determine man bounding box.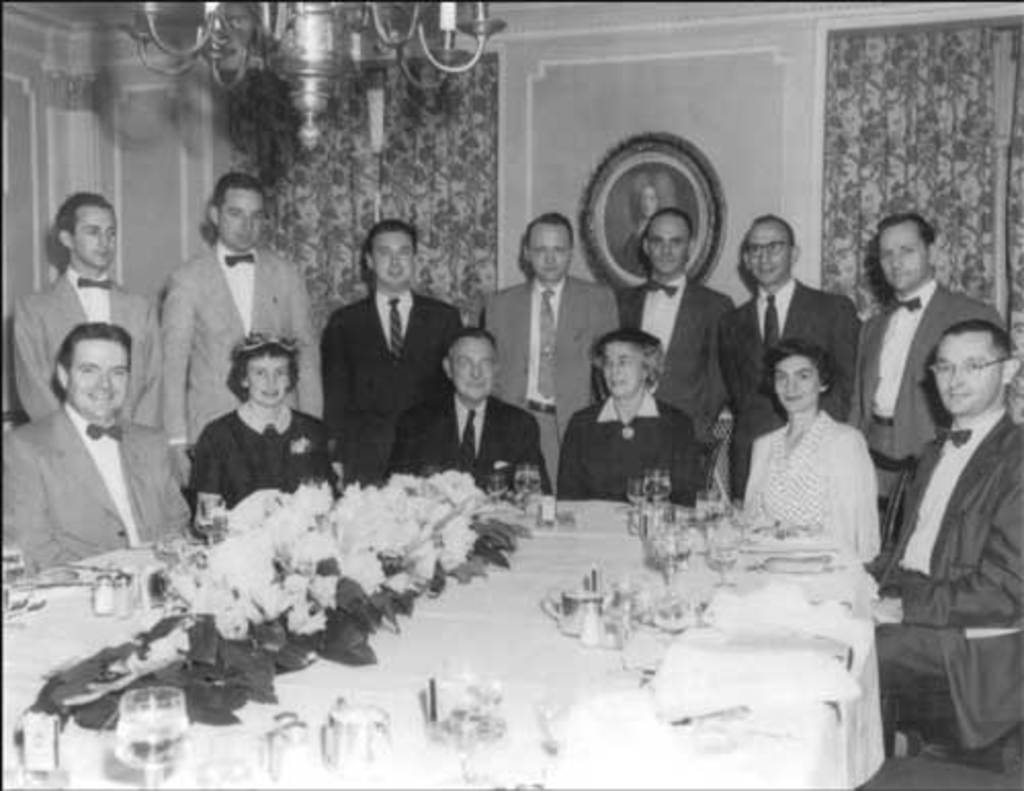
Determined: box=[322, 221, 467, 494].
